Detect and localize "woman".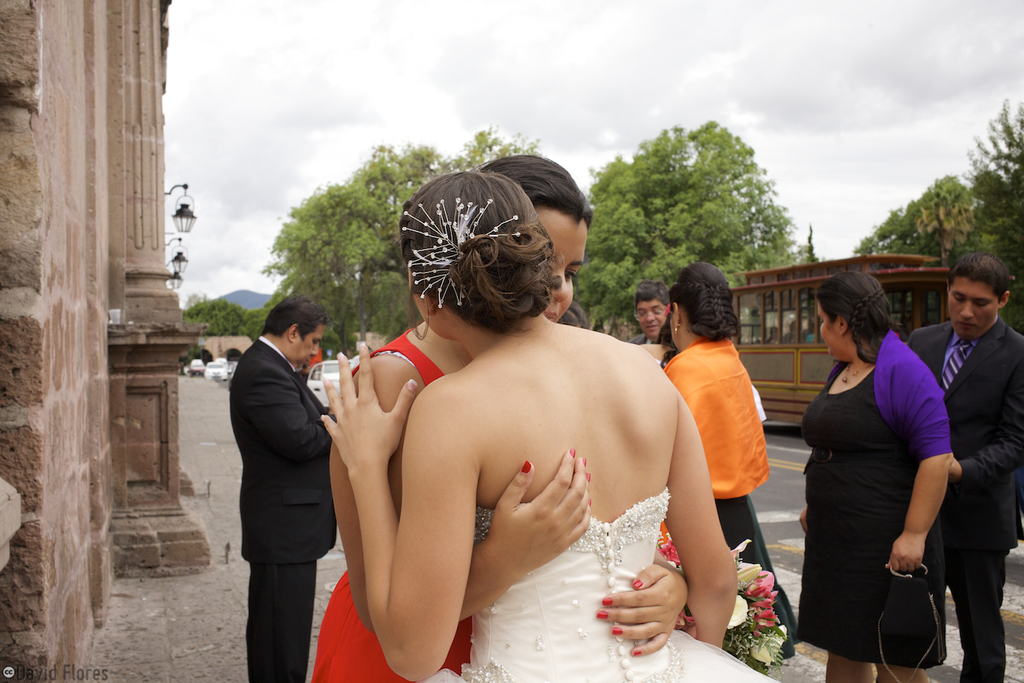
Localized at x1=320, y1=168, x2=787, y2=682.
